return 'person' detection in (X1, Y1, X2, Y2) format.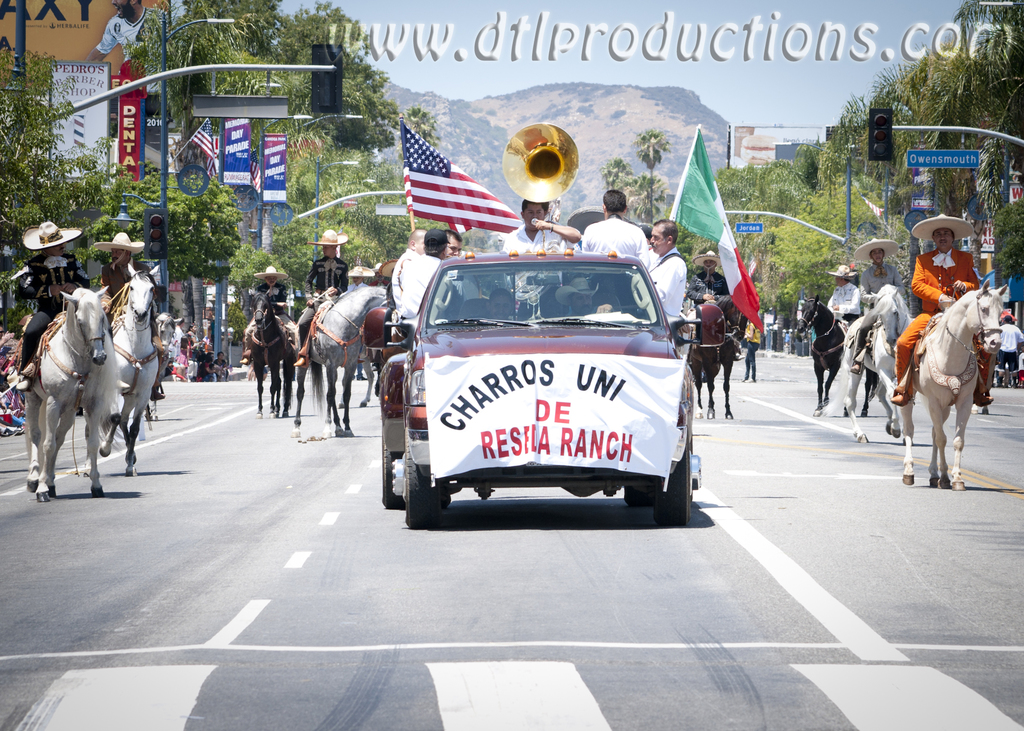
(572, 188, 653, 281).
